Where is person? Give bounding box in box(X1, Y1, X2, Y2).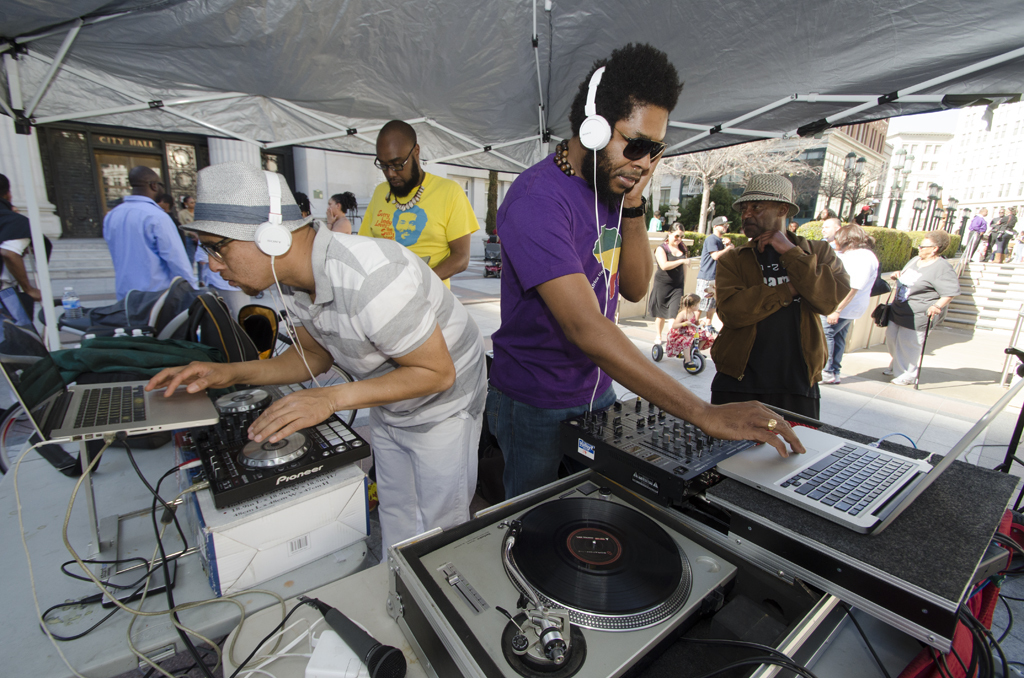
box(818, 205, 836, 238).
